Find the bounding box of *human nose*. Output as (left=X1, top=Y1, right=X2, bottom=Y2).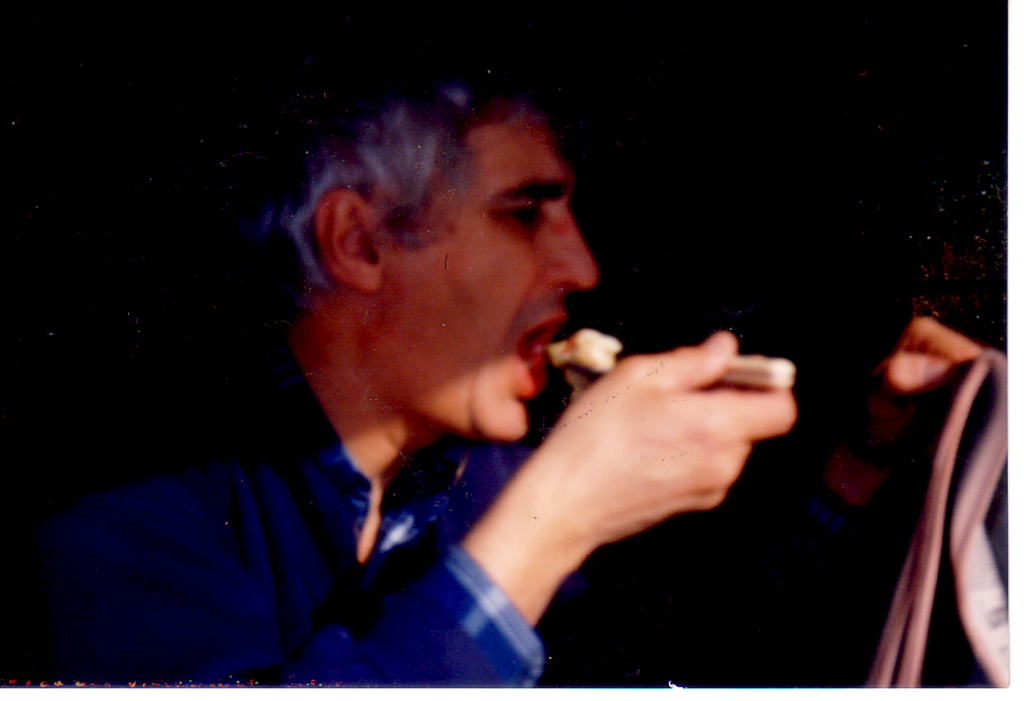
(left=534, top=196, right=595, bottom=288).
